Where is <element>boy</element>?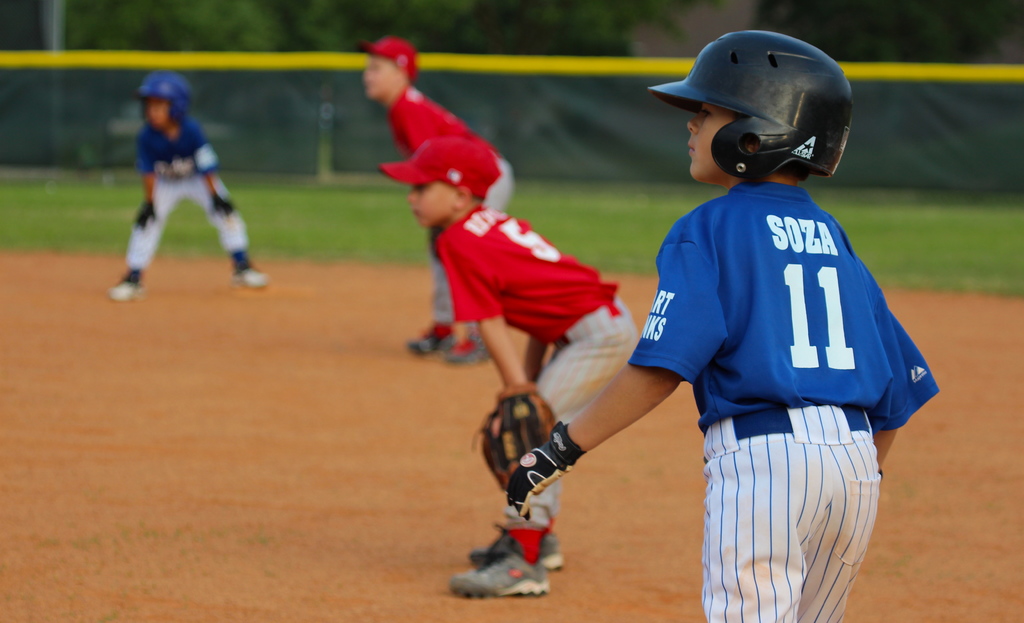
bbox=(354, 36, 515, 366).
